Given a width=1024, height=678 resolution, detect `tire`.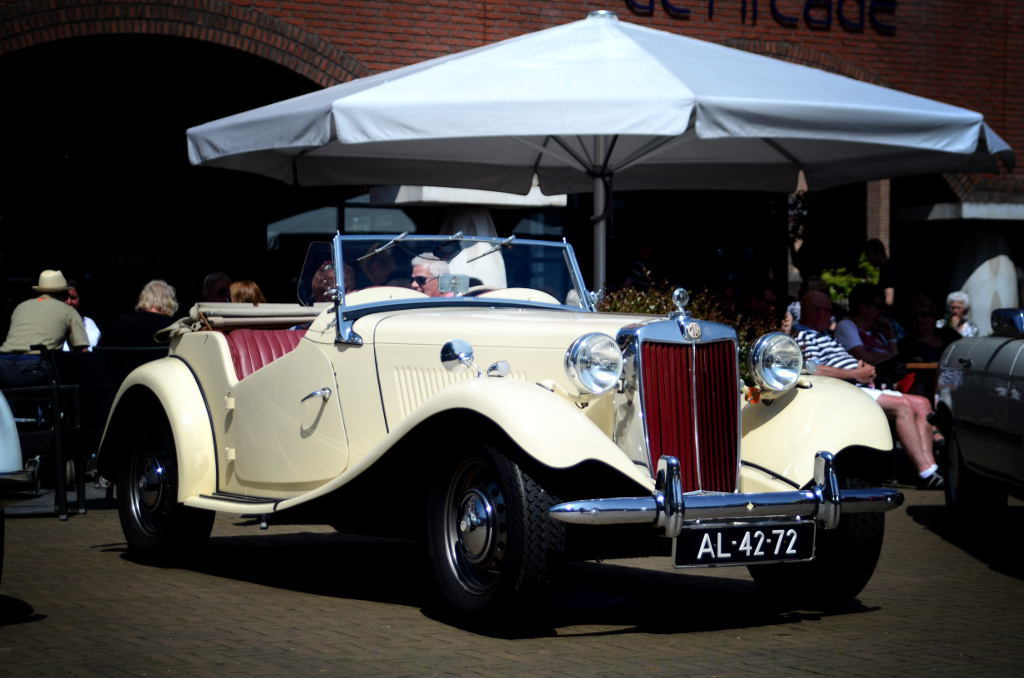
bbox=(743, 451, 887, 609).
